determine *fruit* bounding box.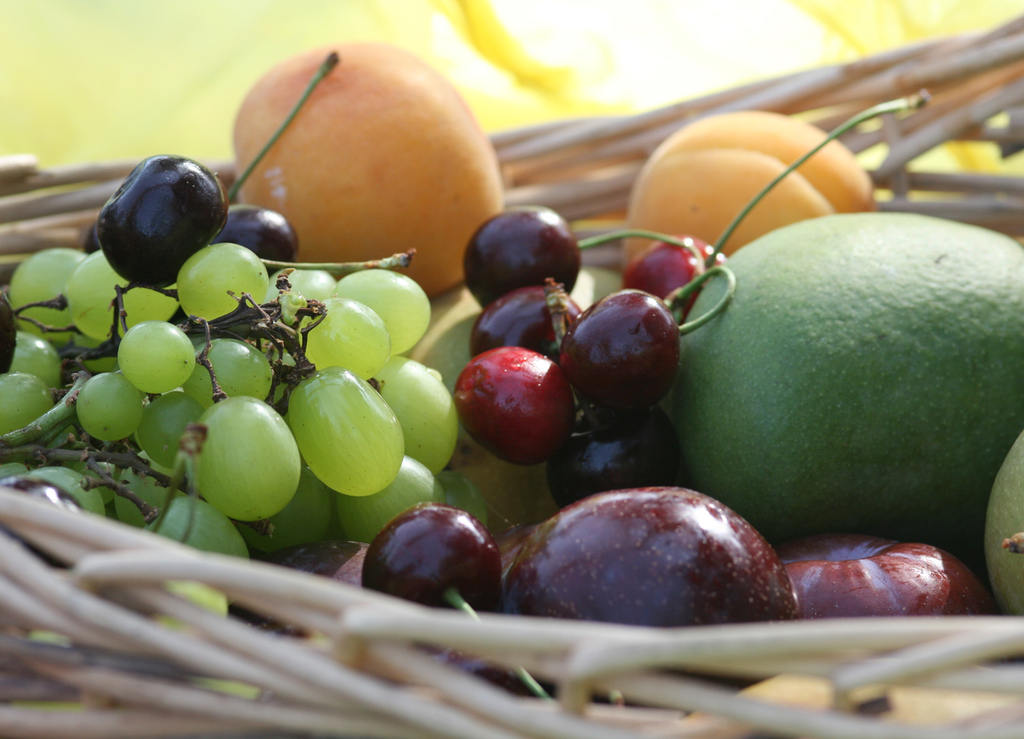
Determined: (622, 111, 877, 298).
